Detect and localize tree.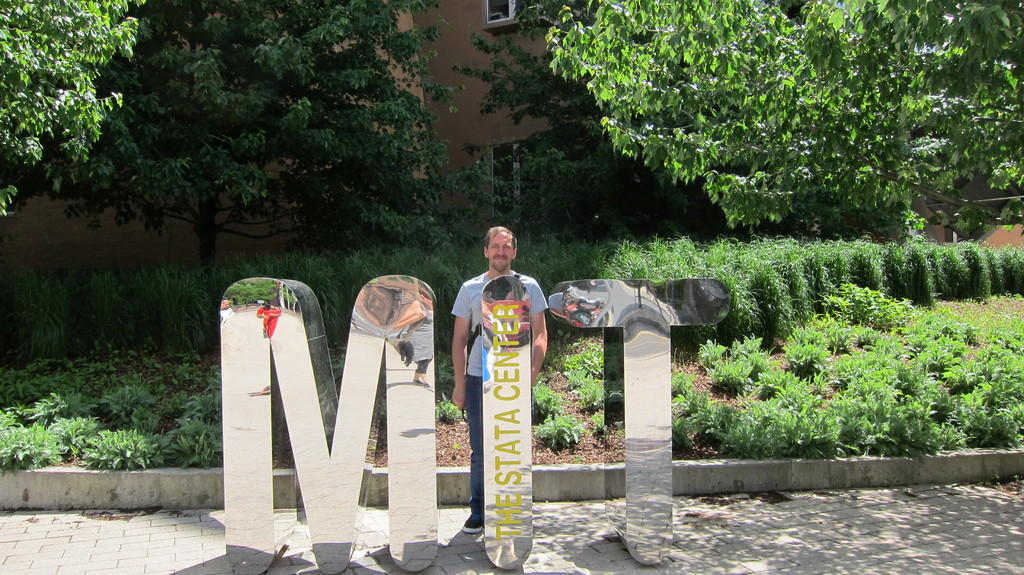
Localized at box=[18, 0, 469, 266].
